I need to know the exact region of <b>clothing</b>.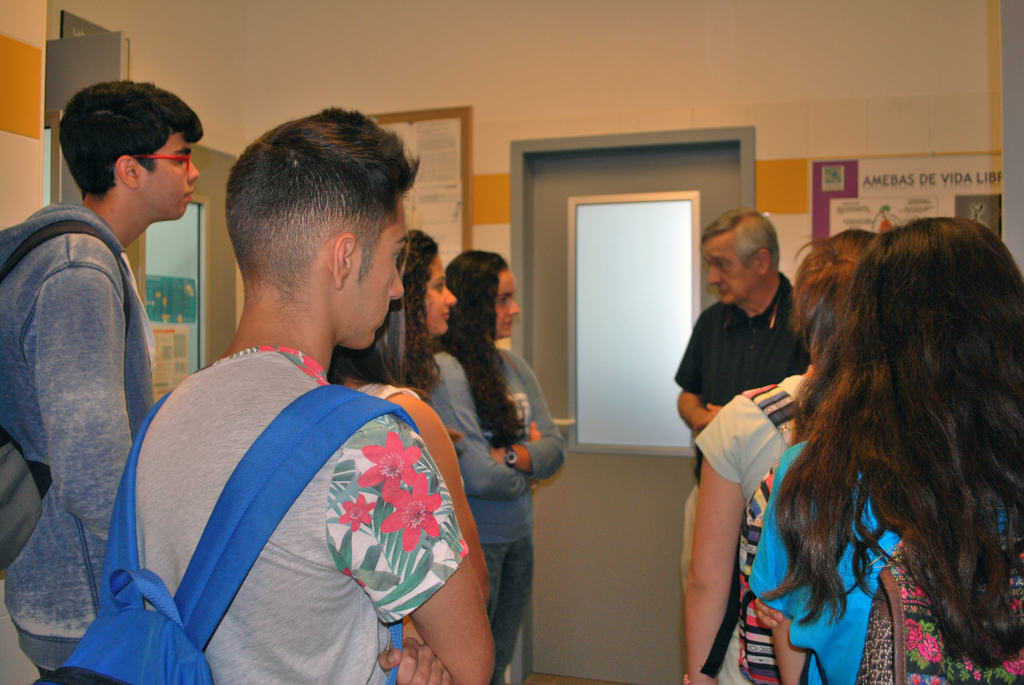
Region: x1=0, y1=206, x2=149, y2=682.
